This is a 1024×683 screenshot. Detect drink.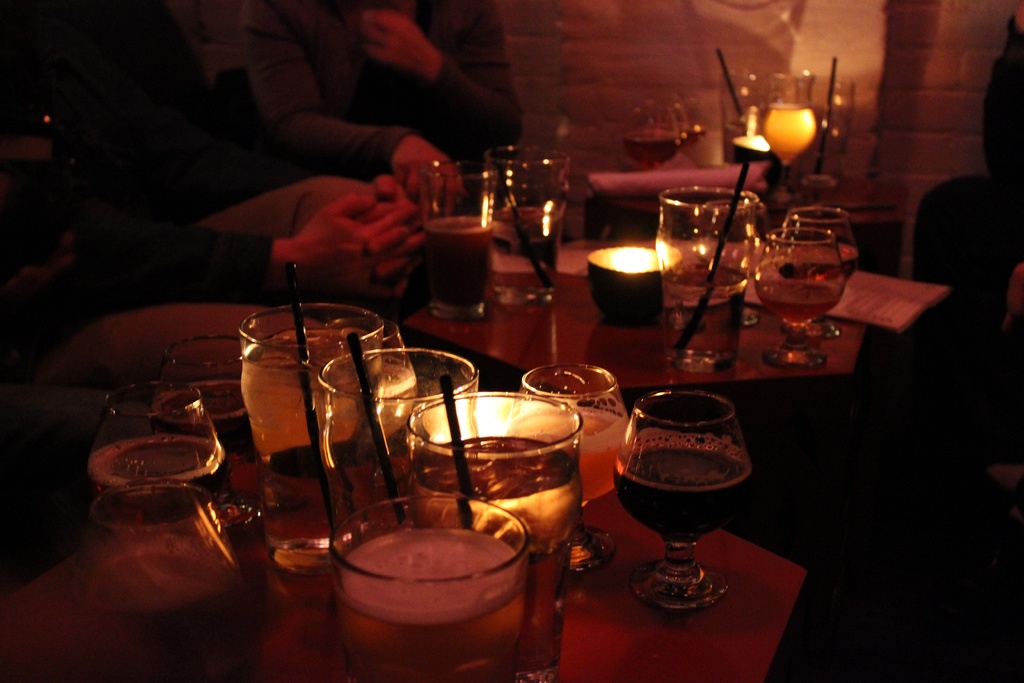
[left=626, top=129, right=676, bottom=167].
